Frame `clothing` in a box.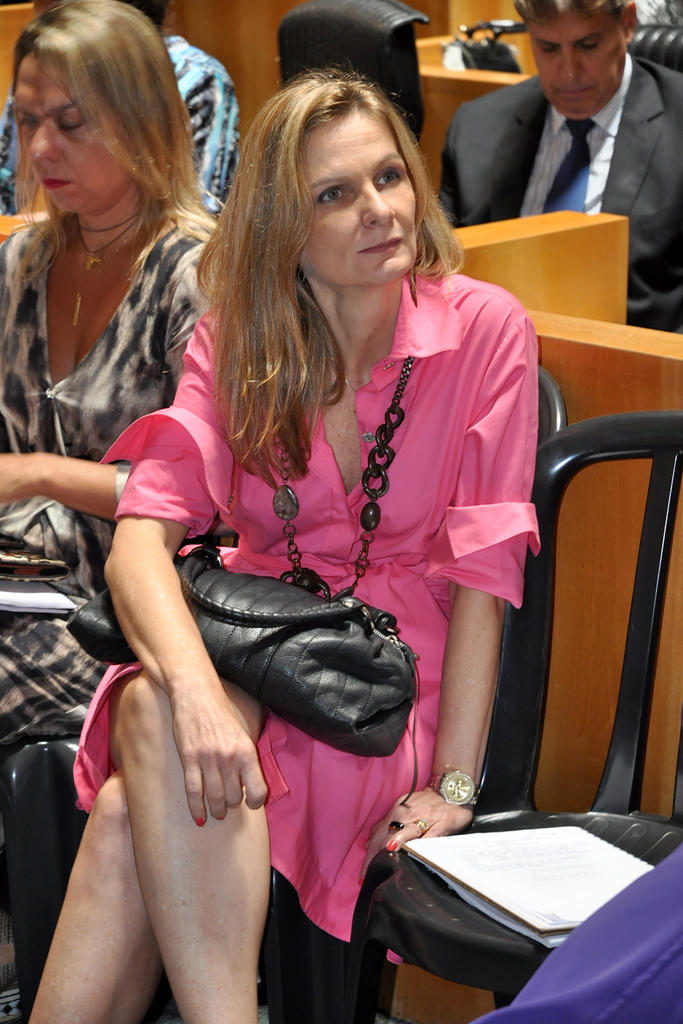
x1=434 y1=47 x2=682 y2=334.
